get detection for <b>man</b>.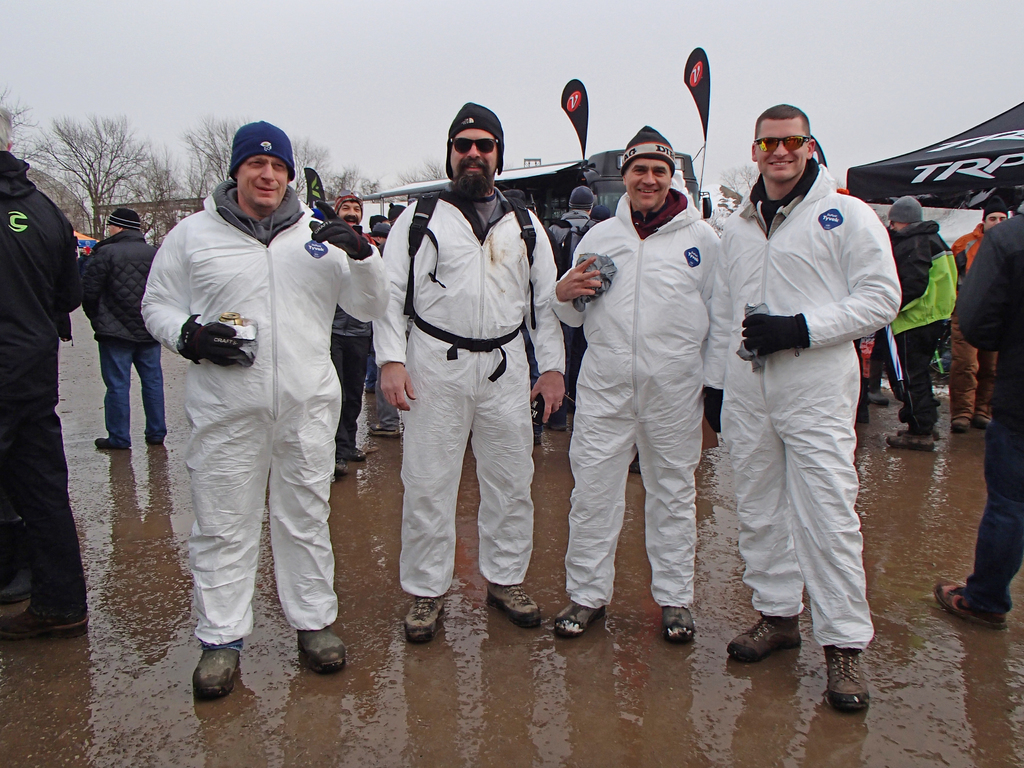
Detection: (547, 126, 728, 652).
